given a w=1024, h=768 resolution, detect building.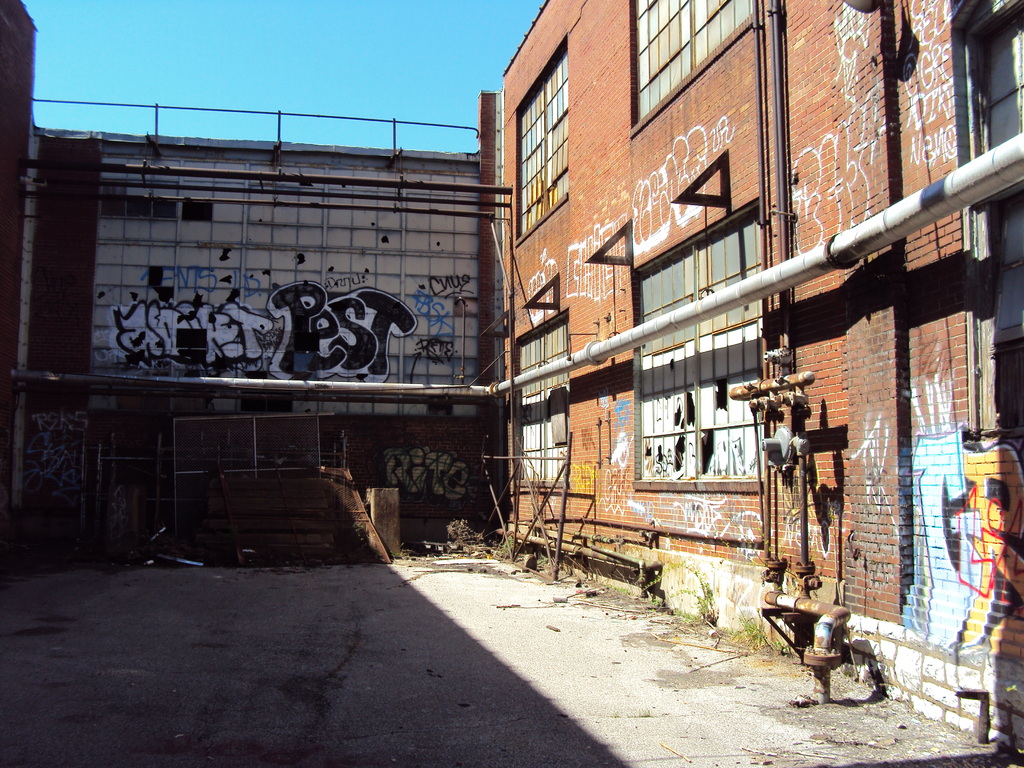
left=477, top=0, right=1023, bottom=760.
